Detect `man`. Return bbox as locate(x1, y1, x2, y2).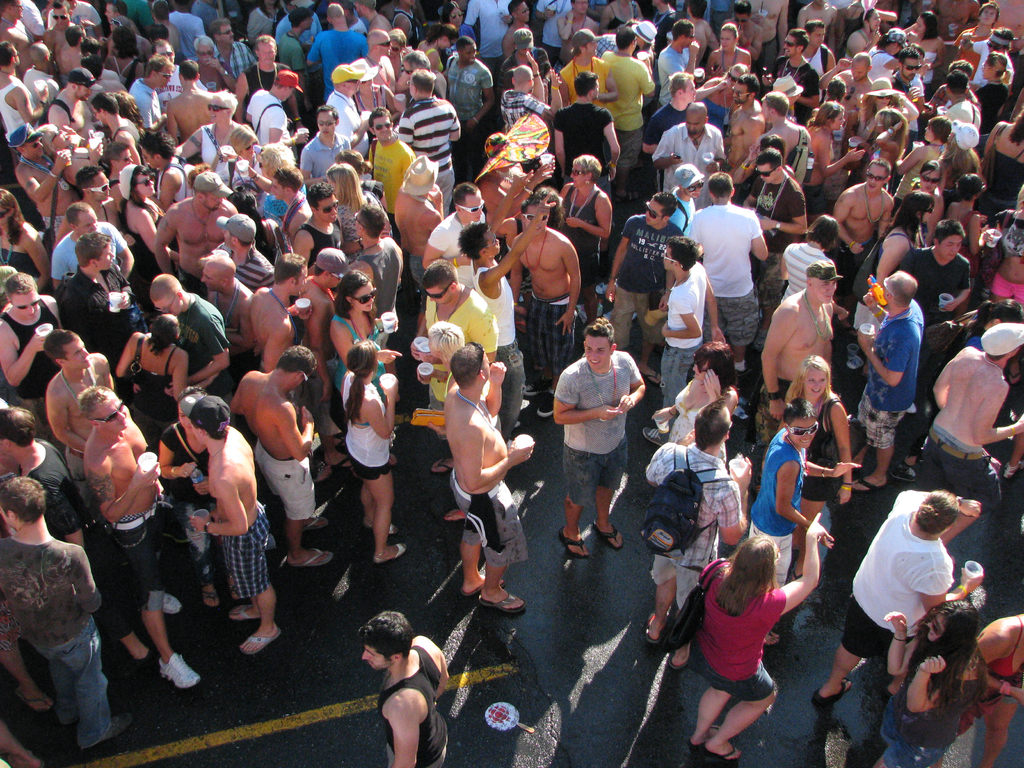
locate(152, 175, 236, 284).
